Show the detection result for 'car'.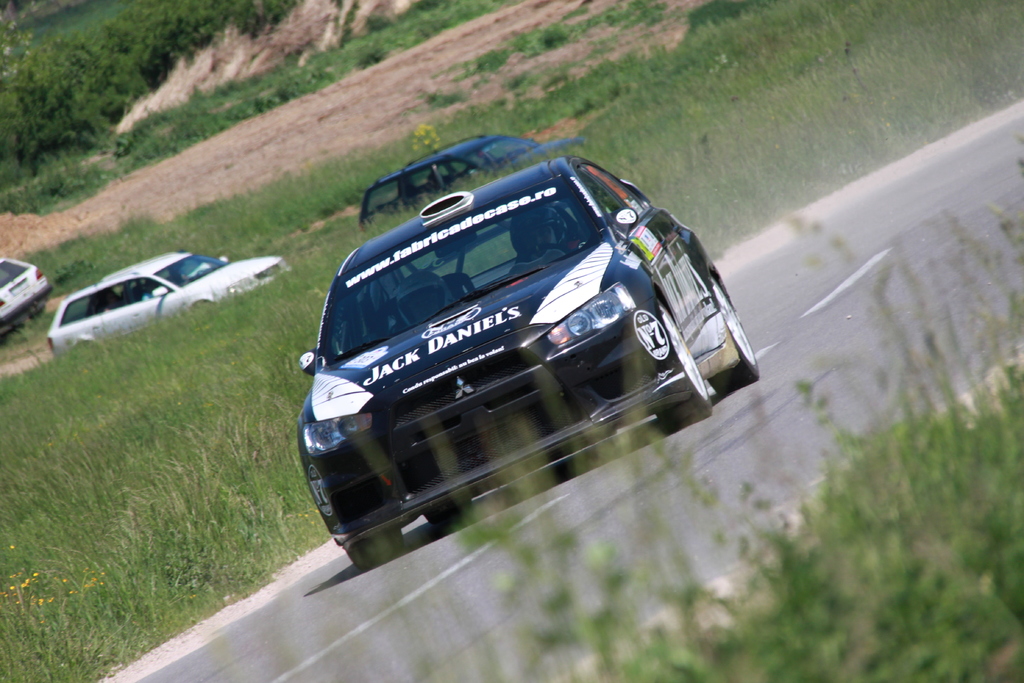
48, 252, 291, 363.
